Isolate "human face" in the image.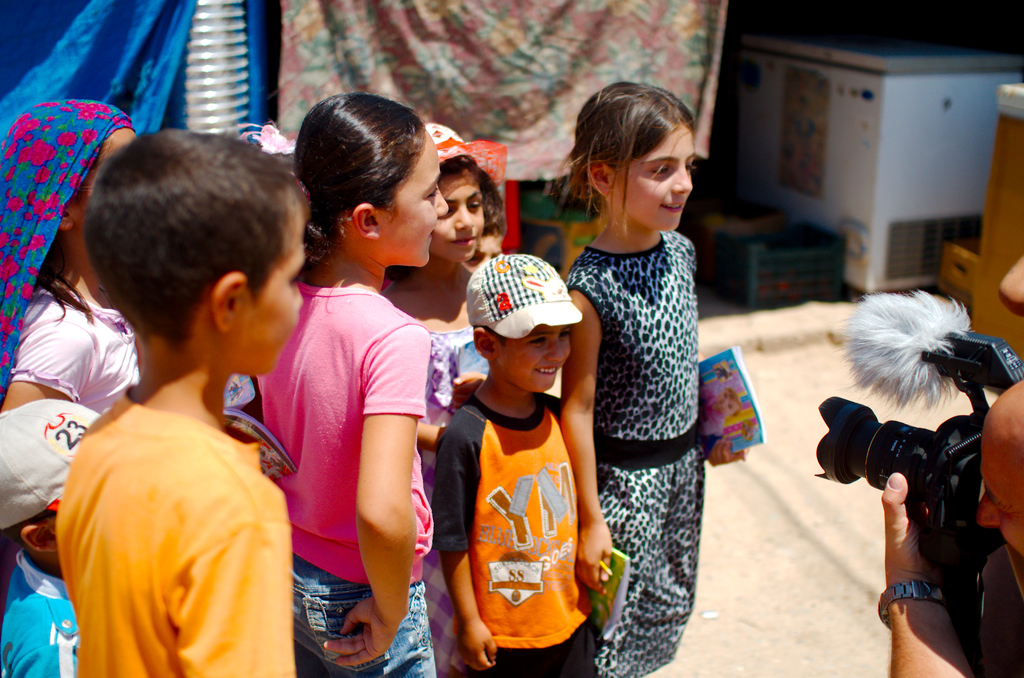
Isolated region: x1=72 y1=131 x2=139 y2=229.
